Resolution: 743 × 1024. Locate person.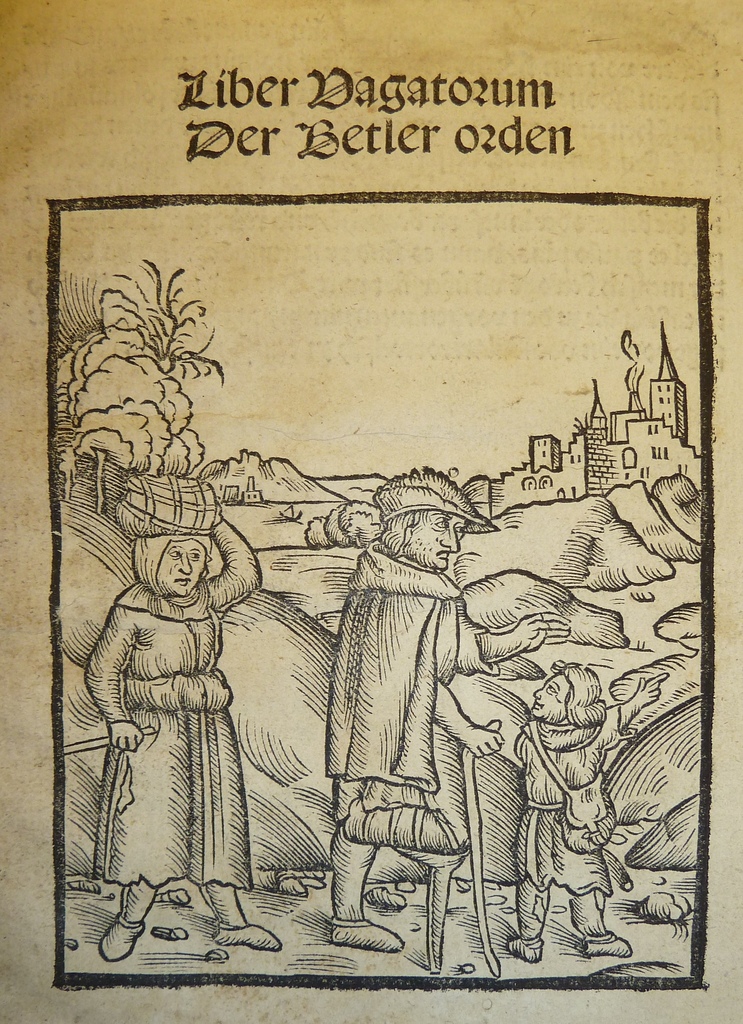
88,494,264,957.
